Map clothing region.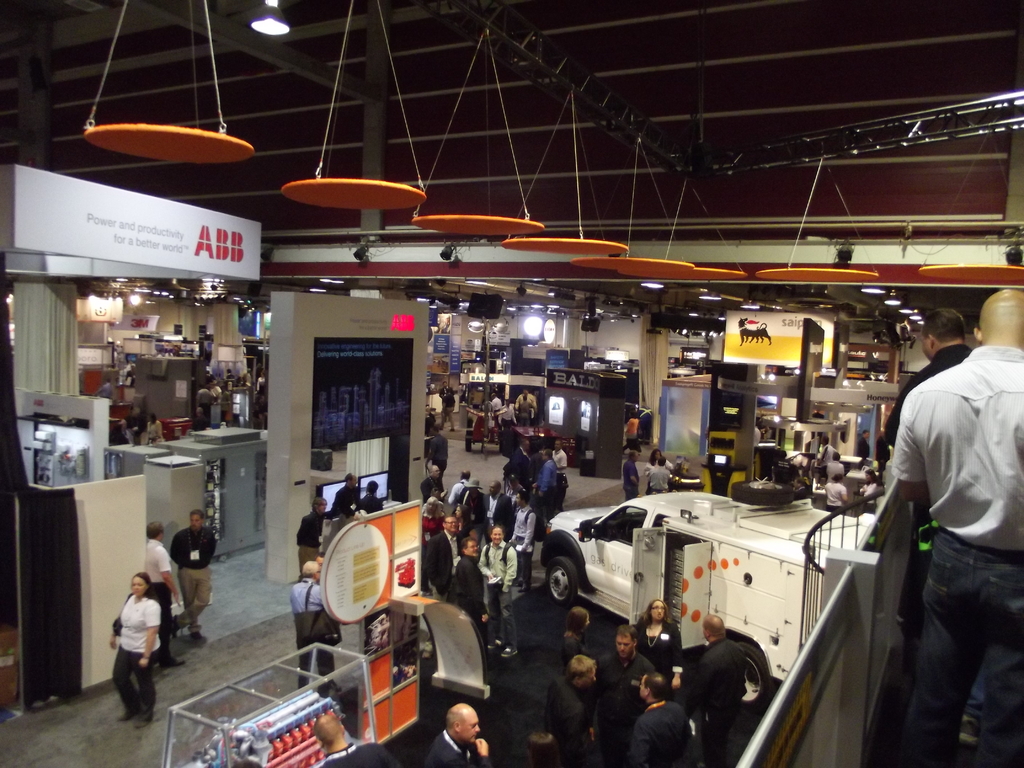
Mapped to <bbox>195, 392, 211, 424</bbox>.
